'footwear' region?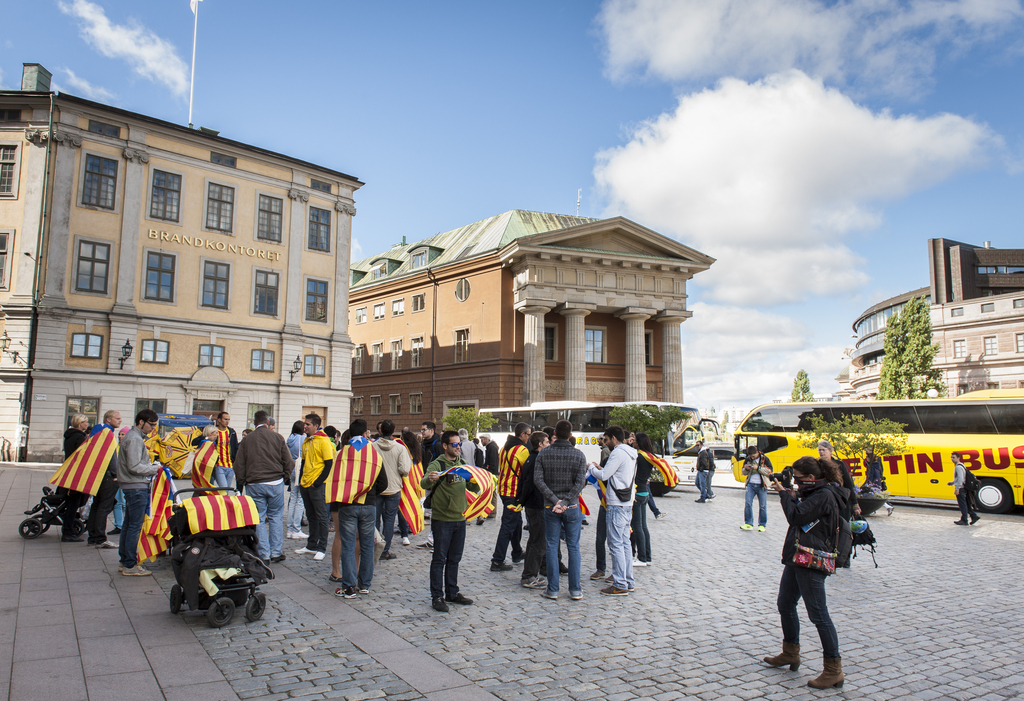
402,536,409,545
